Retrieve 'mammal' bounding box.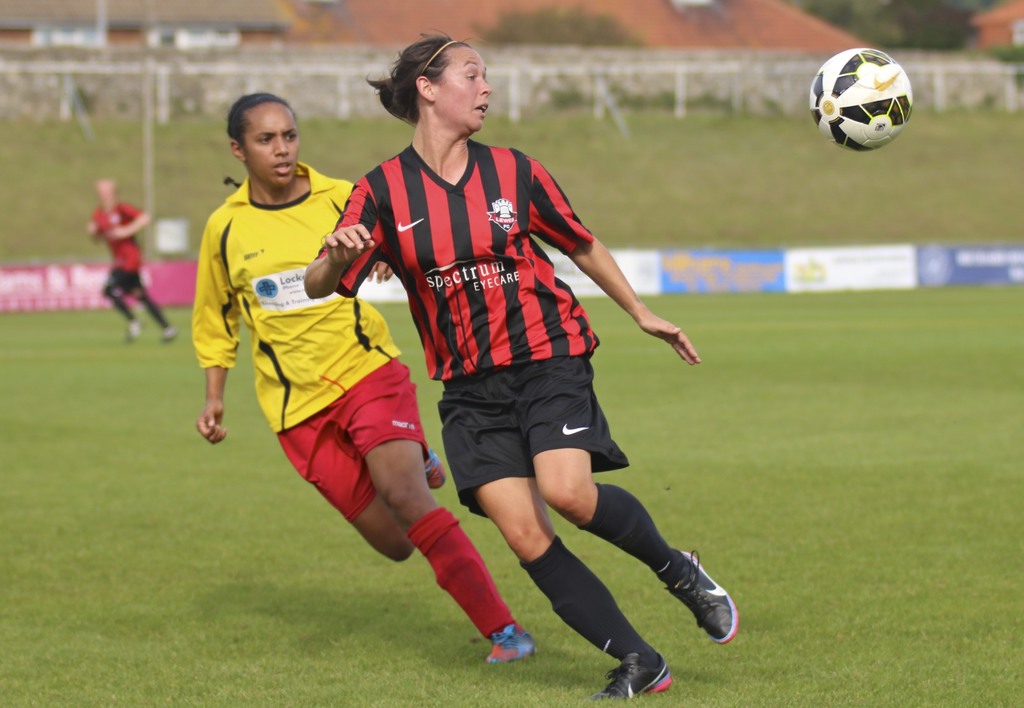
Bounding box: box=[85, 171, 166, 339].
